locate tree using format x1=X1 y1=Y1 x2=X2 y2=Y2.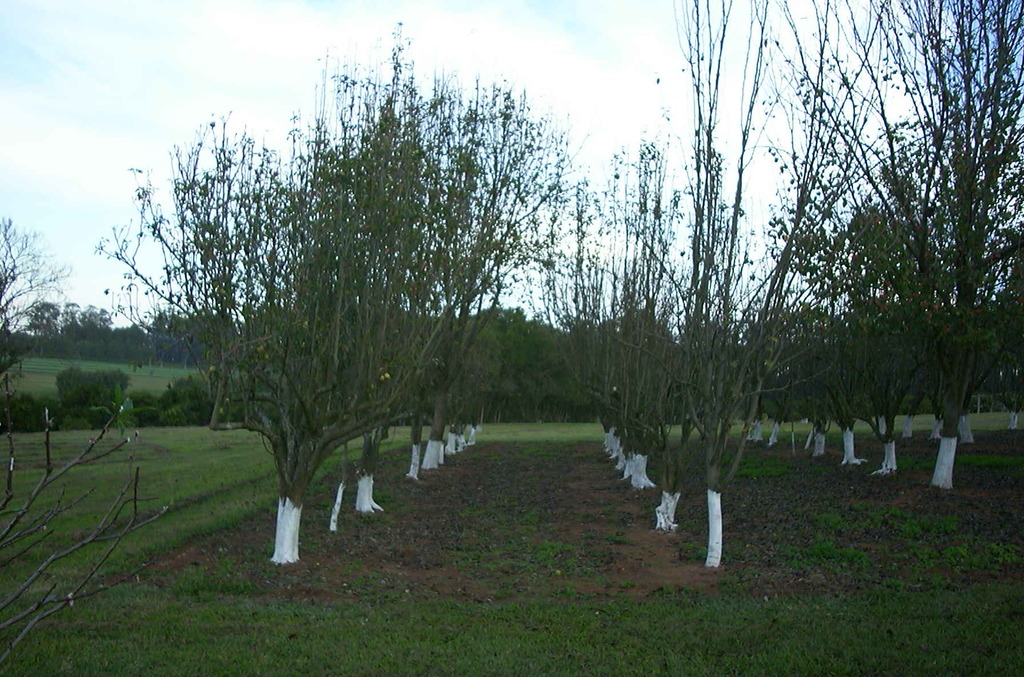
x1=138 y1=375 x2=223 y2=426.
